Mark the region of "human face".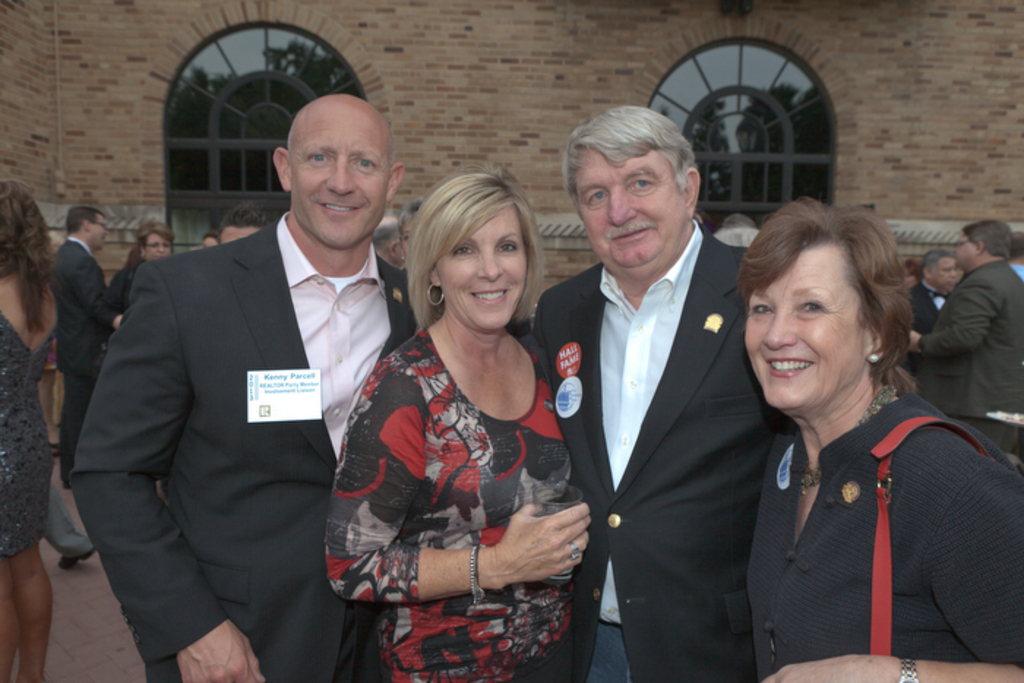
Region: <box>91,212,108,247</box>.
